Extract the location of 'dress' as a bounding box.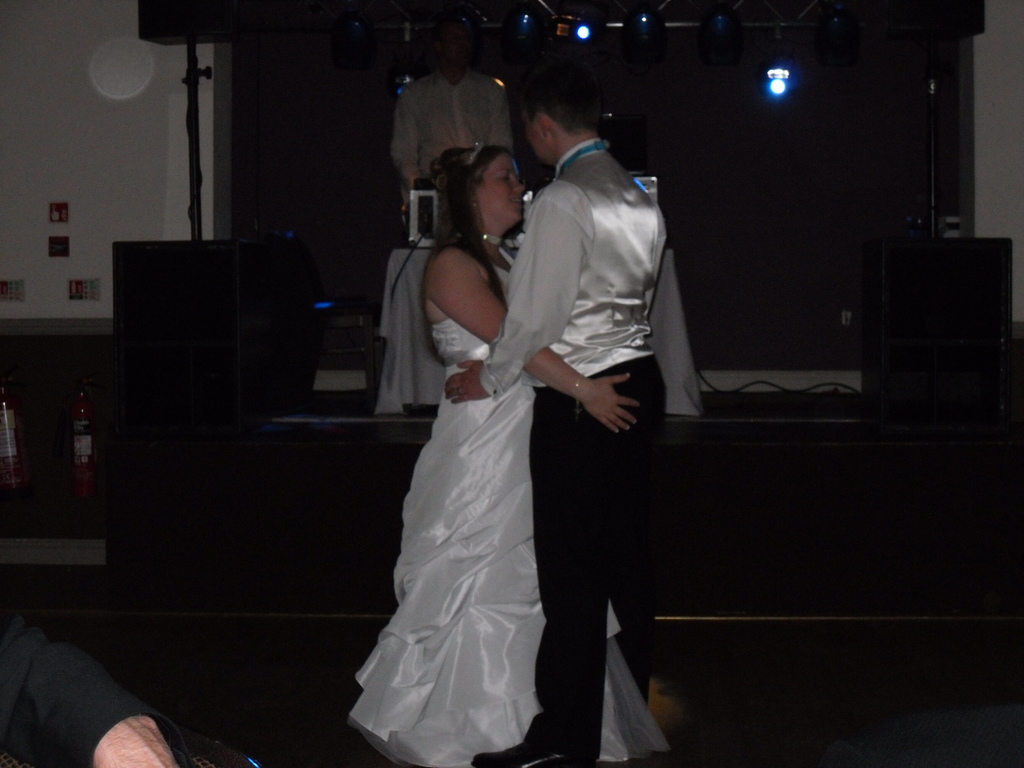
350/251/669/767.
